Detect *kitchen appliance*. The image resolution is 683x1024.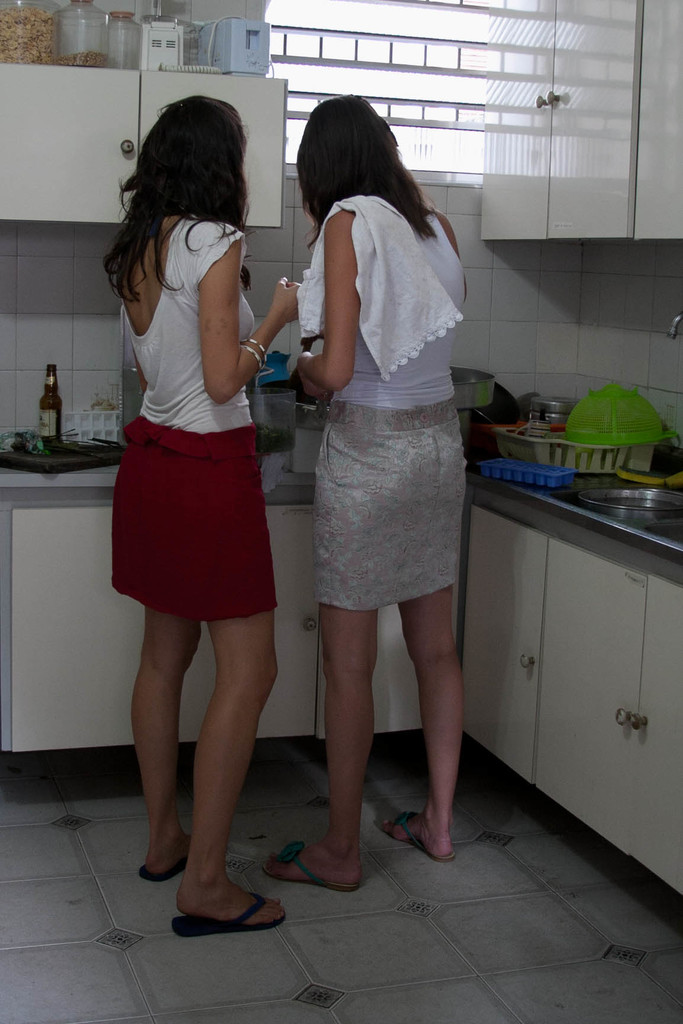
detection(670, 312, 682, 340).
